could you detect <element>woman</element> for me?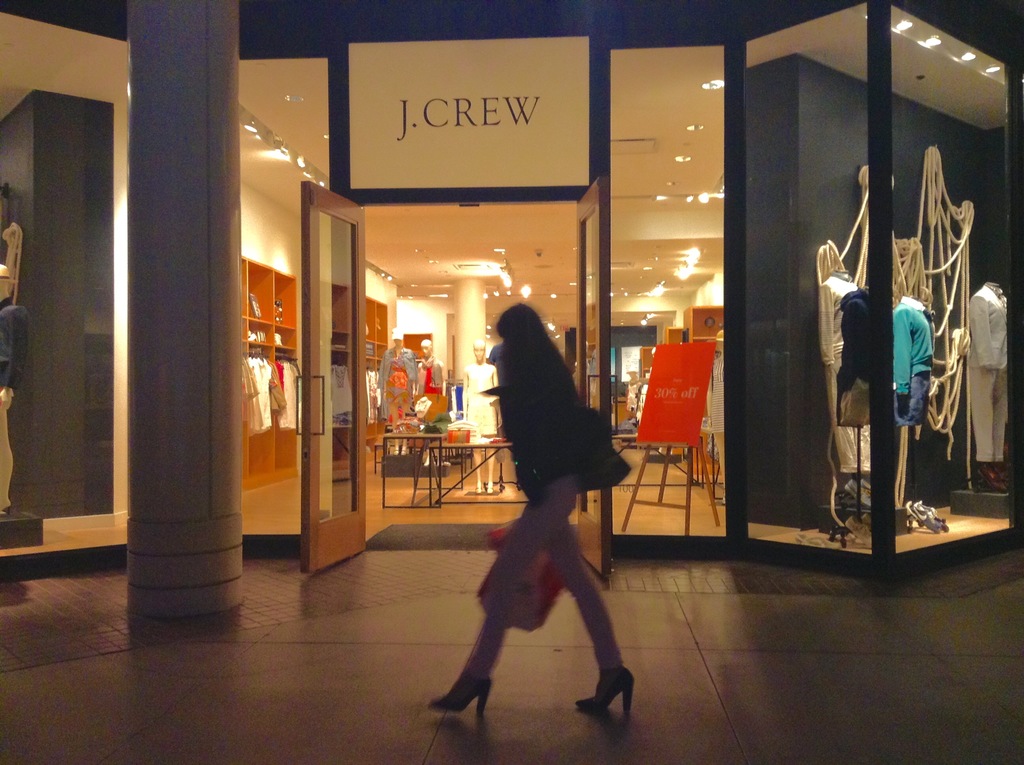
Detection result: bbox=(450, 277, 633, 753).
